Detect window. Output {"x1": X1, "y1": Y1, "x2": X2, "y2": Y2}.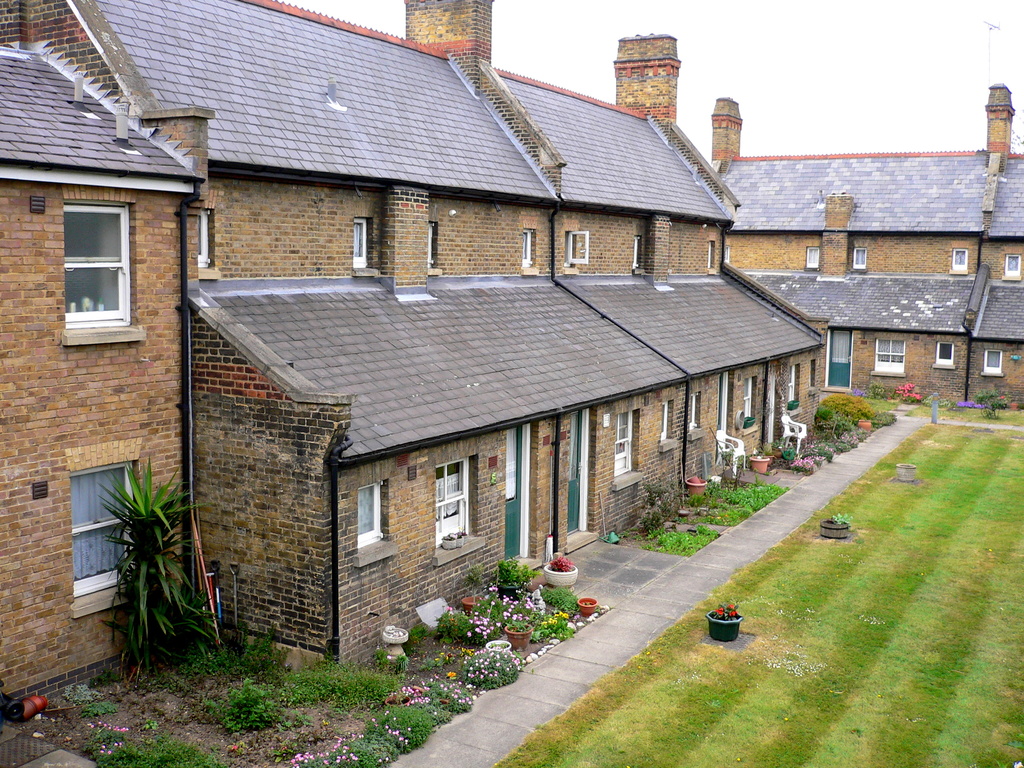
{"x1": 59, "y1": 201, "x2": 129, "y2": 321}.
